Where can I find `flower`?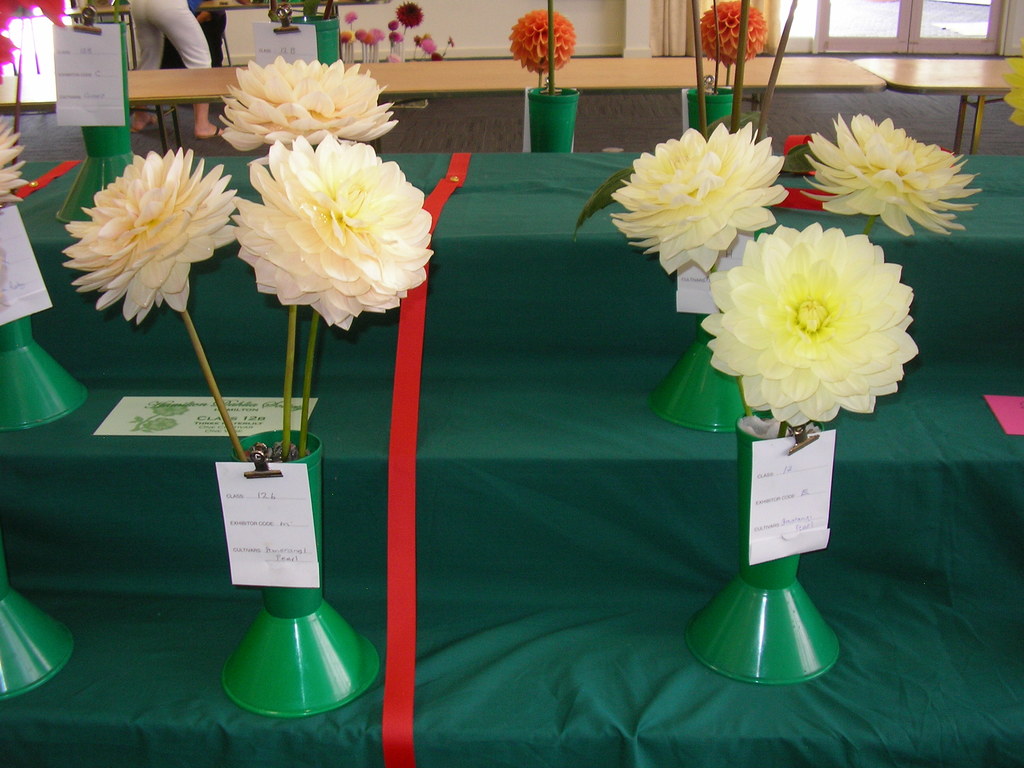
You can find it at (340, 31, 351, 45).
